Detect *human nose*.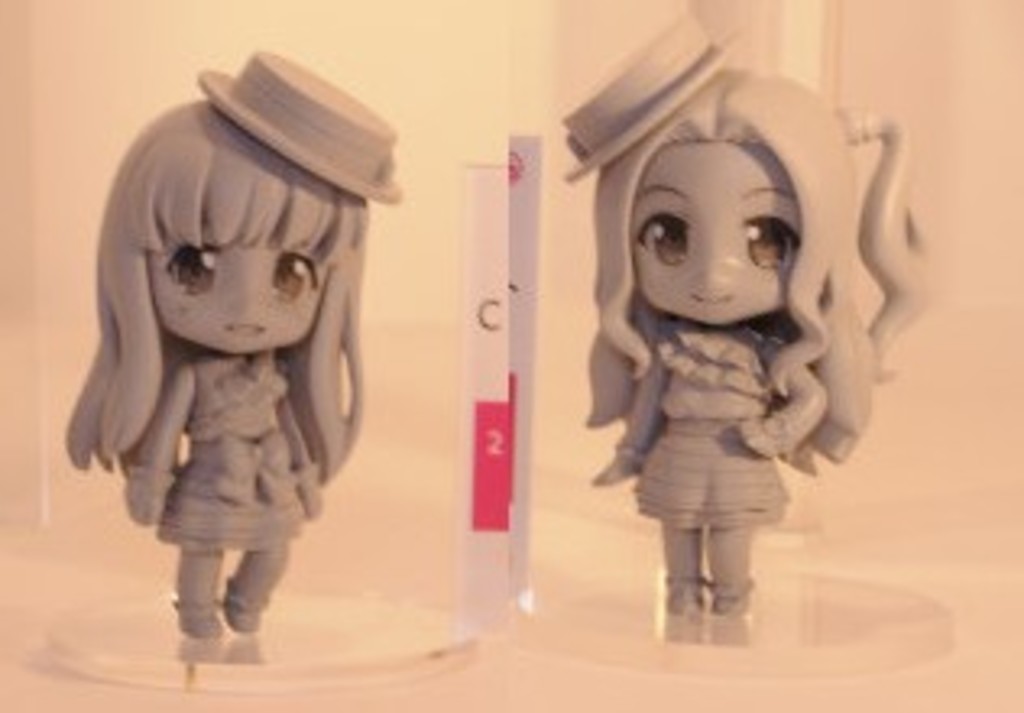
Detected at (left=697, top=240, right=739, bottom=288).
